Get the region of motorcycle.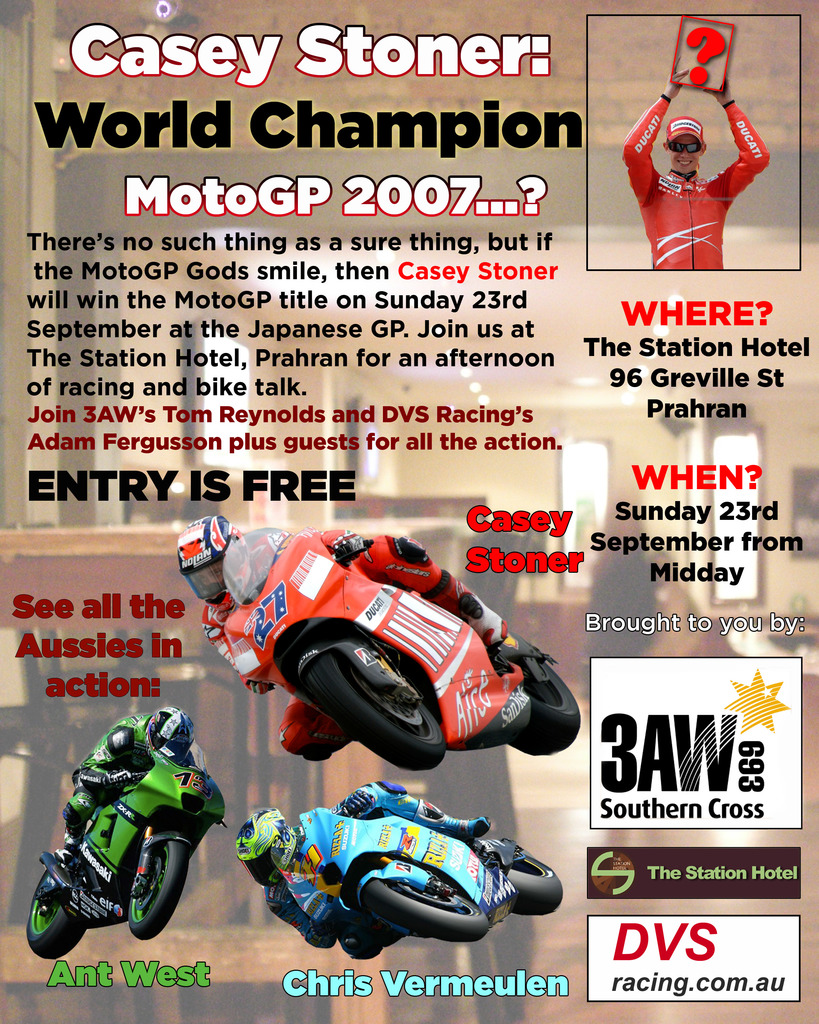
[left=262, top=771, right=562, bottom=942].
